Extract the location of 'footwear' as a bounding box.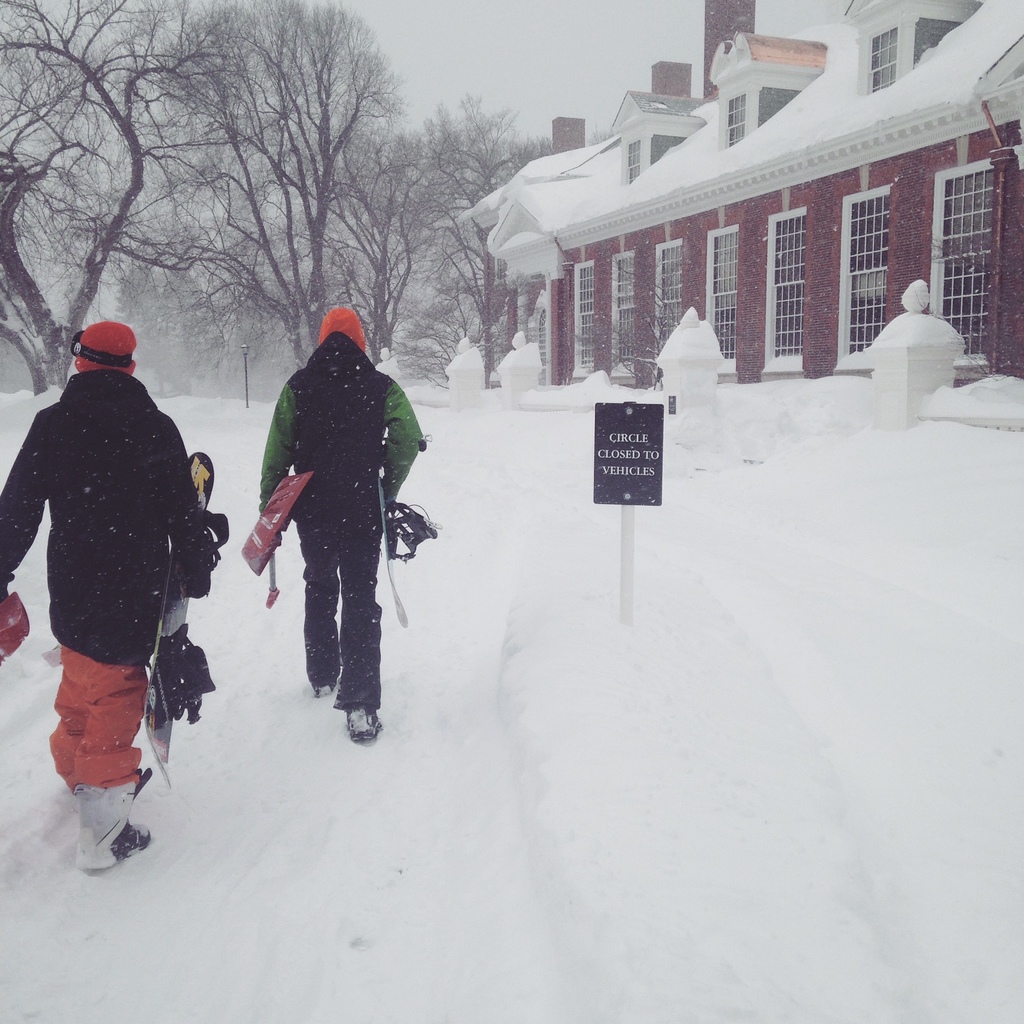
locate(344, 703, 390, 743).
